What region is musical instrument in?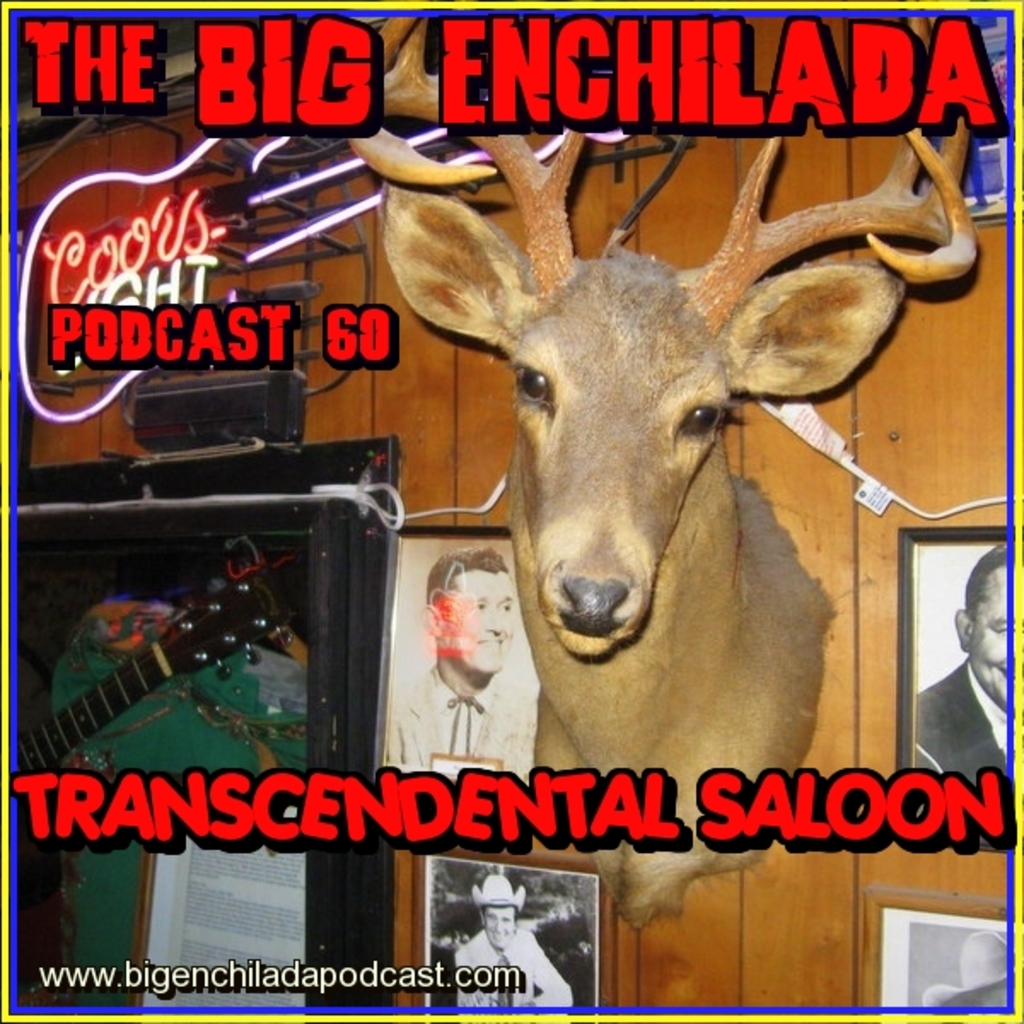
bbox(19, 563, 300, 778).
